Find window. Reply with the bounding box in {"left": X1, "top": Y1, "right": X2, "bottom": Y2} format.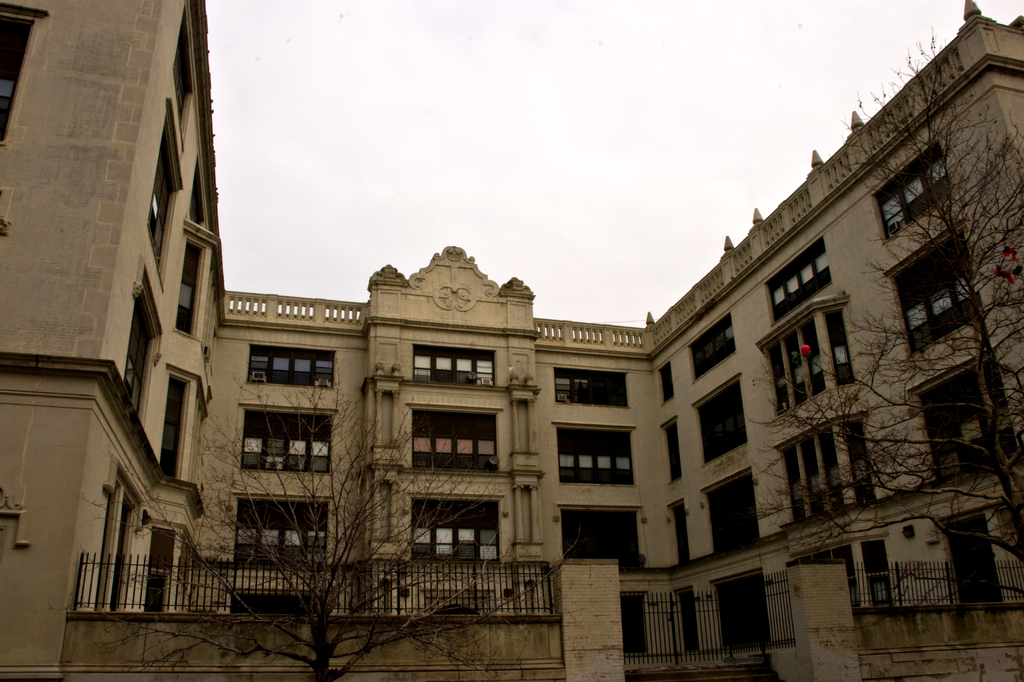
{"left": 159, "top": 370, "right": 195, "bottom": 480}.
